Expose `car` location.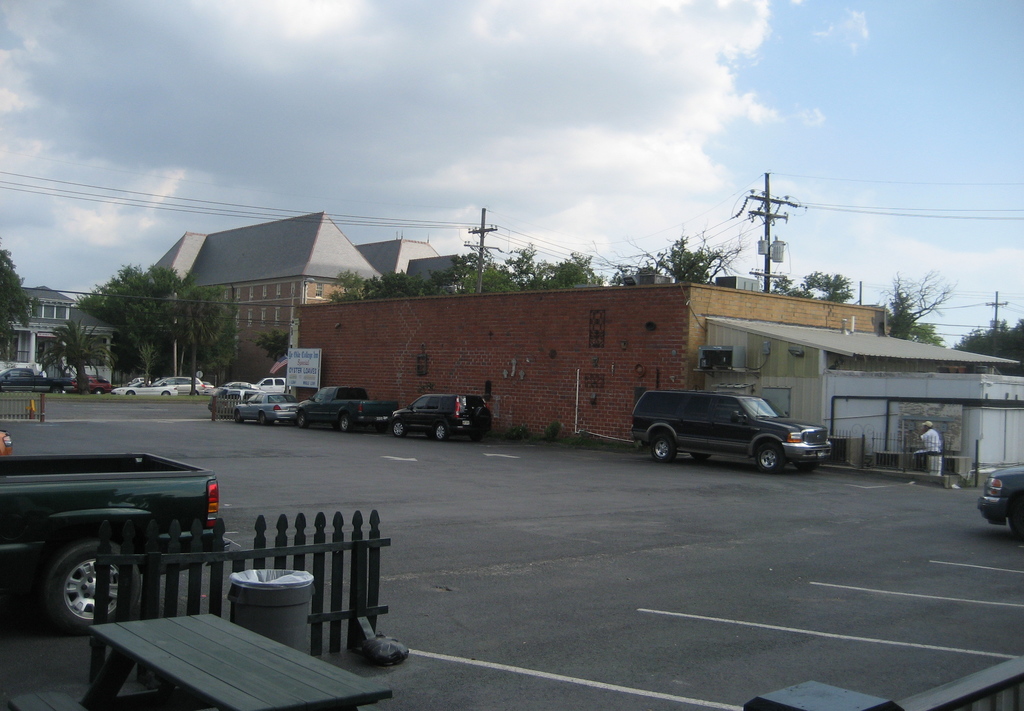
Exposed at (x1=175, y1=374, x2=218, y2=394).
